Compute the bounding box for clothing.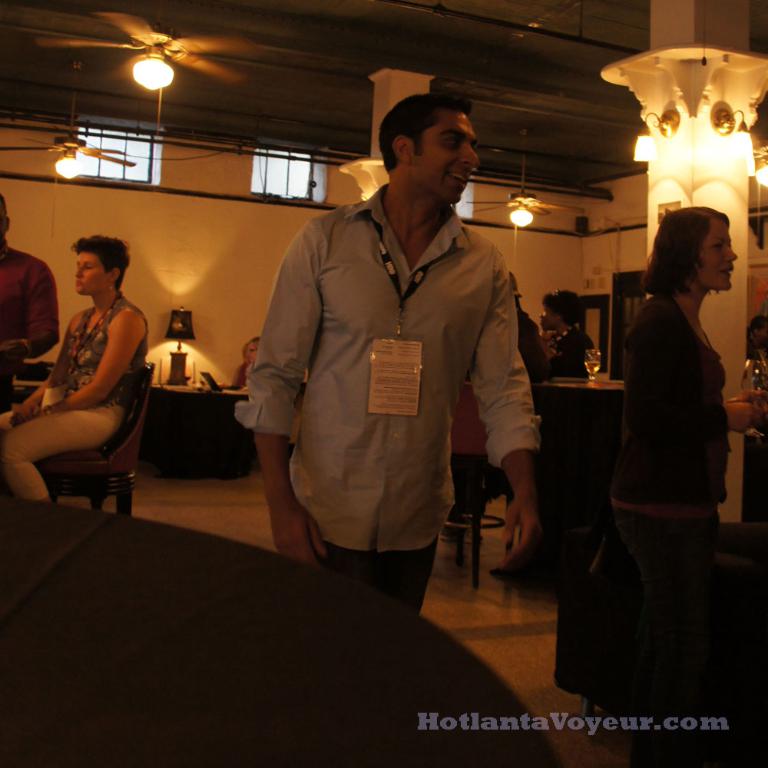
left=601, top=287, right=732, bottom=767.
